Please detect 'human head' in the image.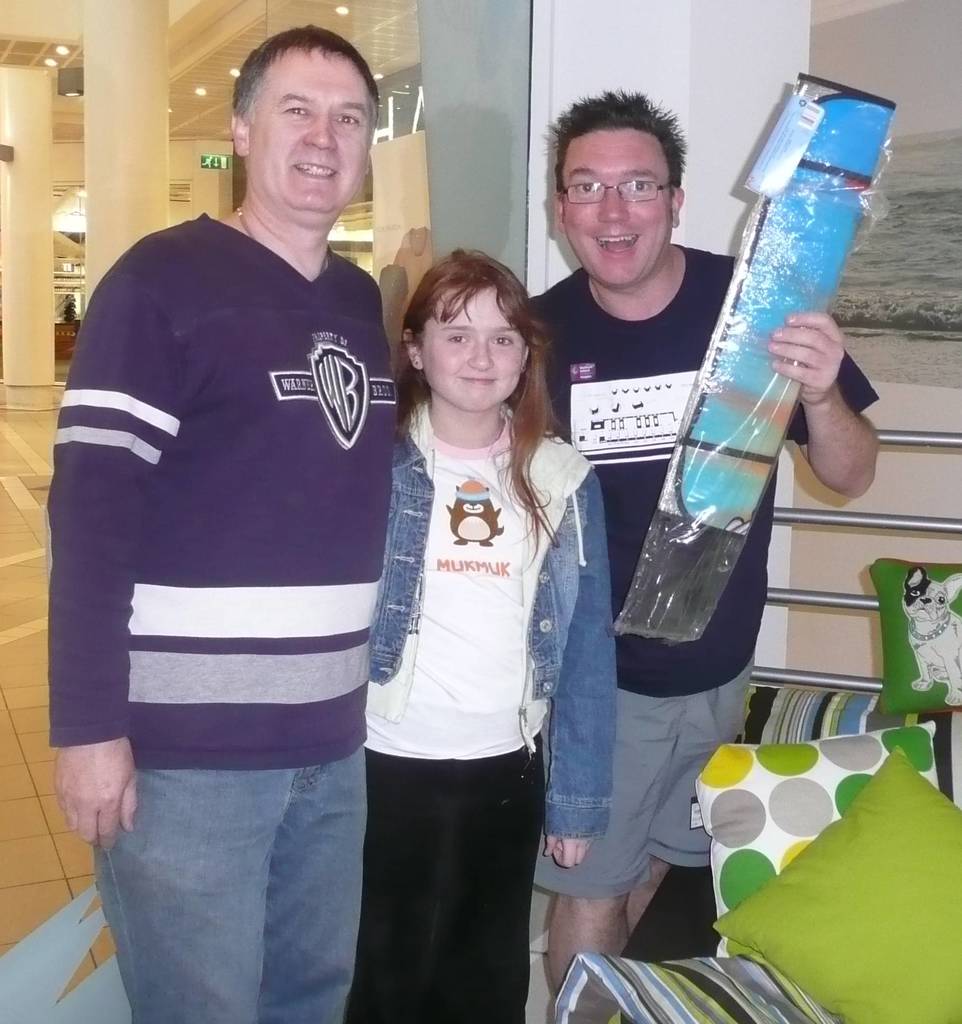
rect(557, 92, 690, 284).
